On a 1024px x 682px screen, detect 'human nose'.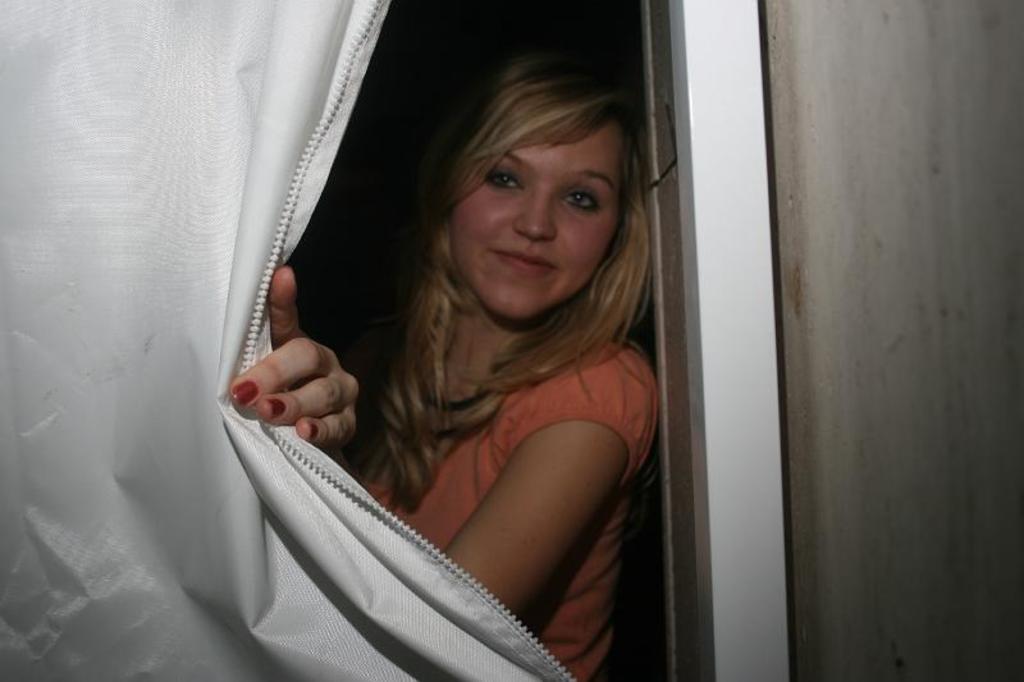
<bbox>517, 179, 557, 238</bbox>.
